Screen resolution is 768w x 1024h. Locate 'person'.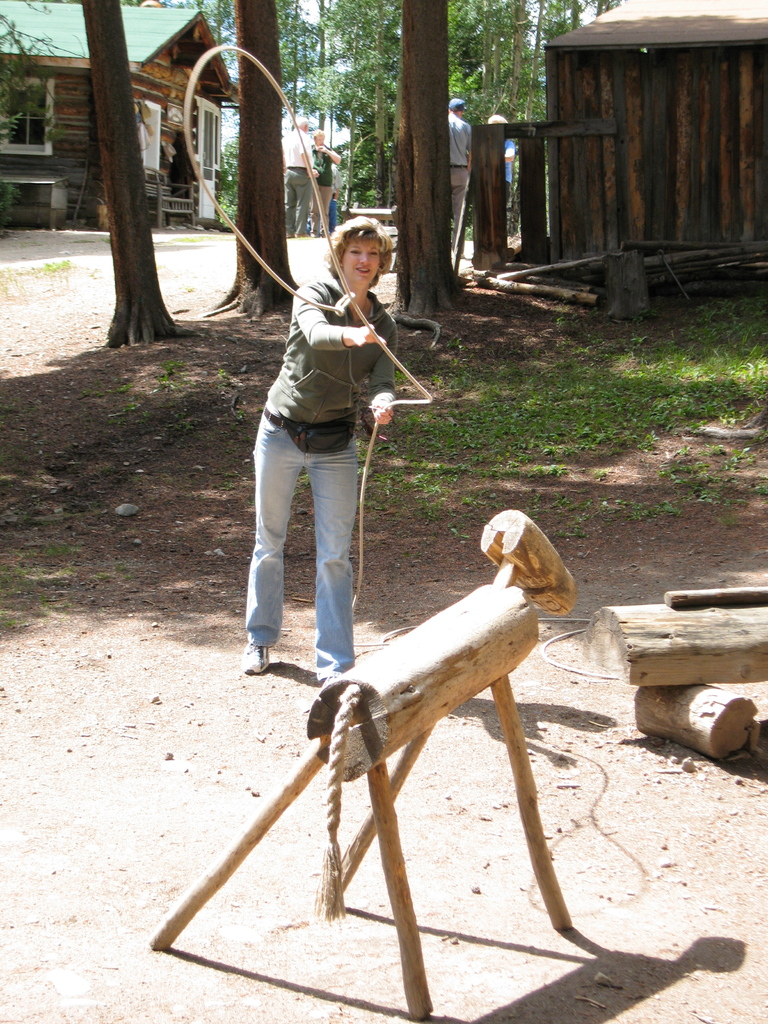
BBox(484, 109, 515, 189).
